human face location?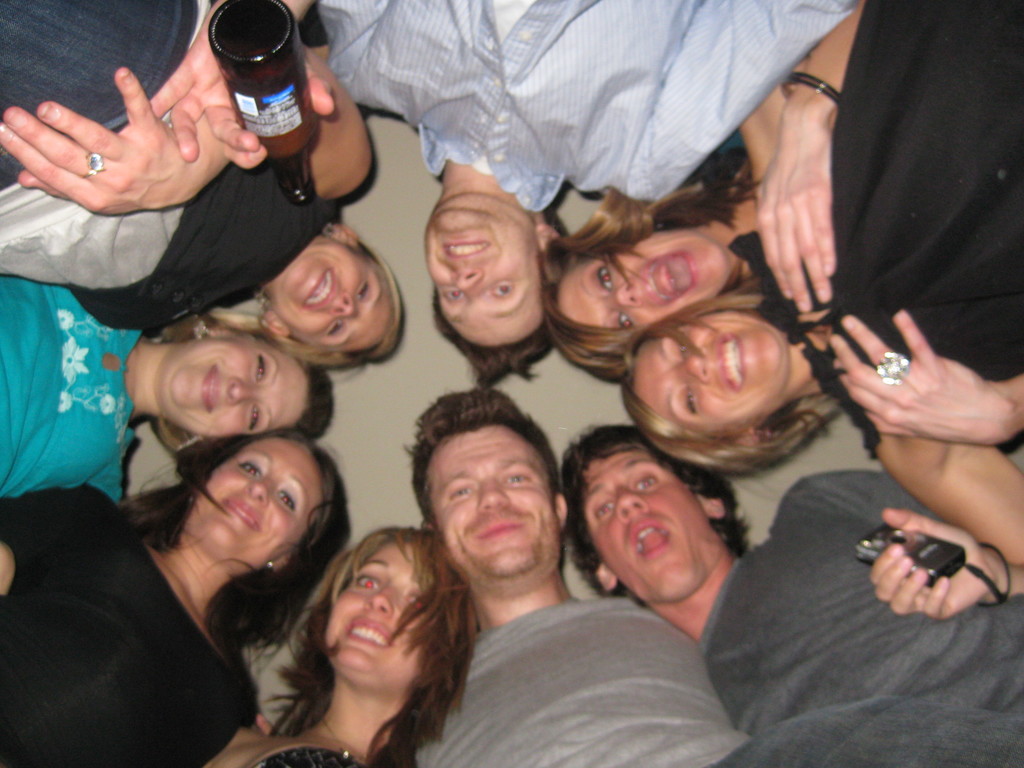
[632, 320, 780, 428]
